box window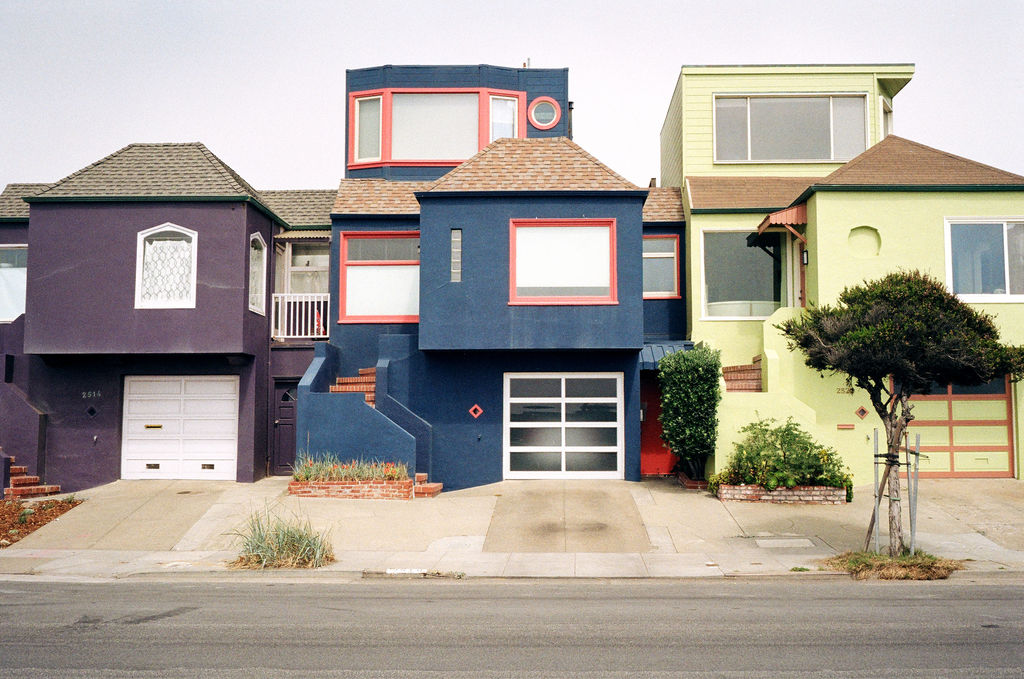
[x1=133, y1=223, x2=194, y2=309]
